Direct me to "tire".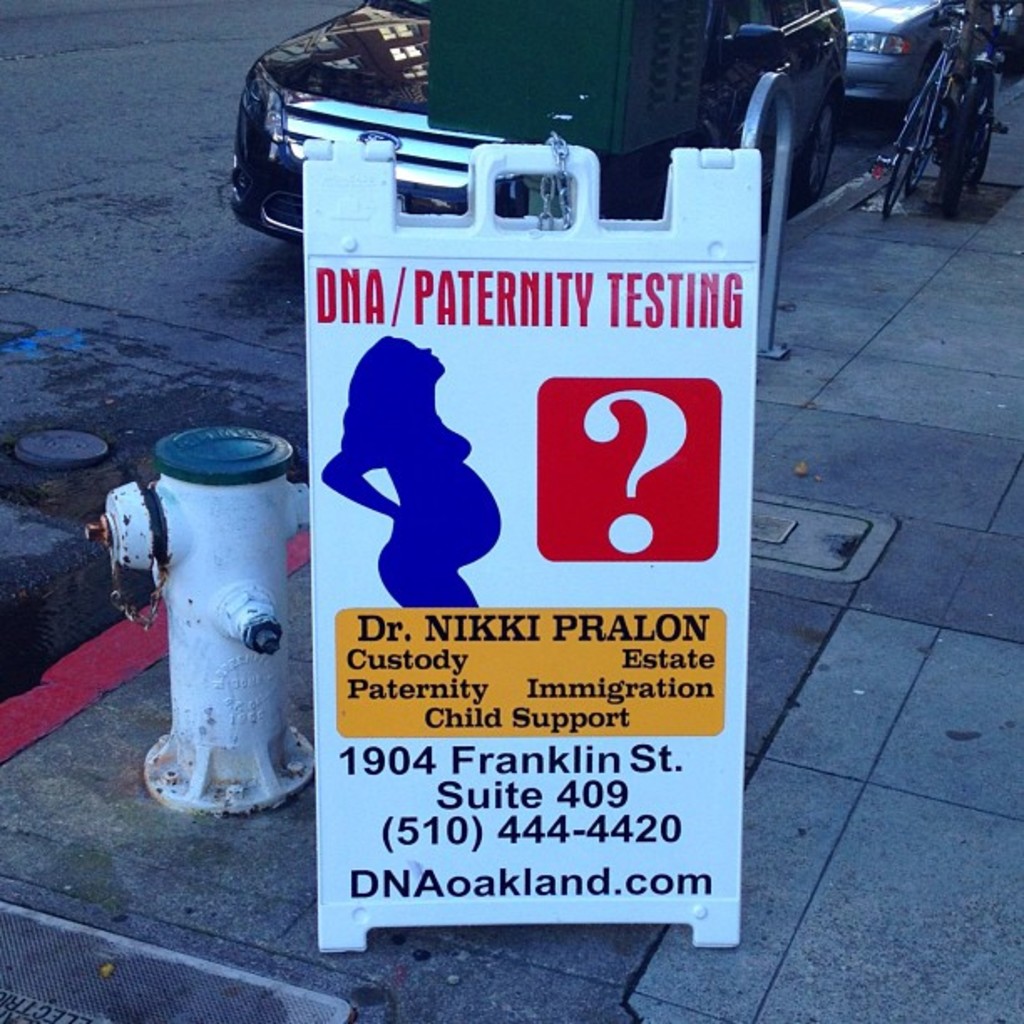
Direction: x1=902, y1=99, x2=944, y2=187.
